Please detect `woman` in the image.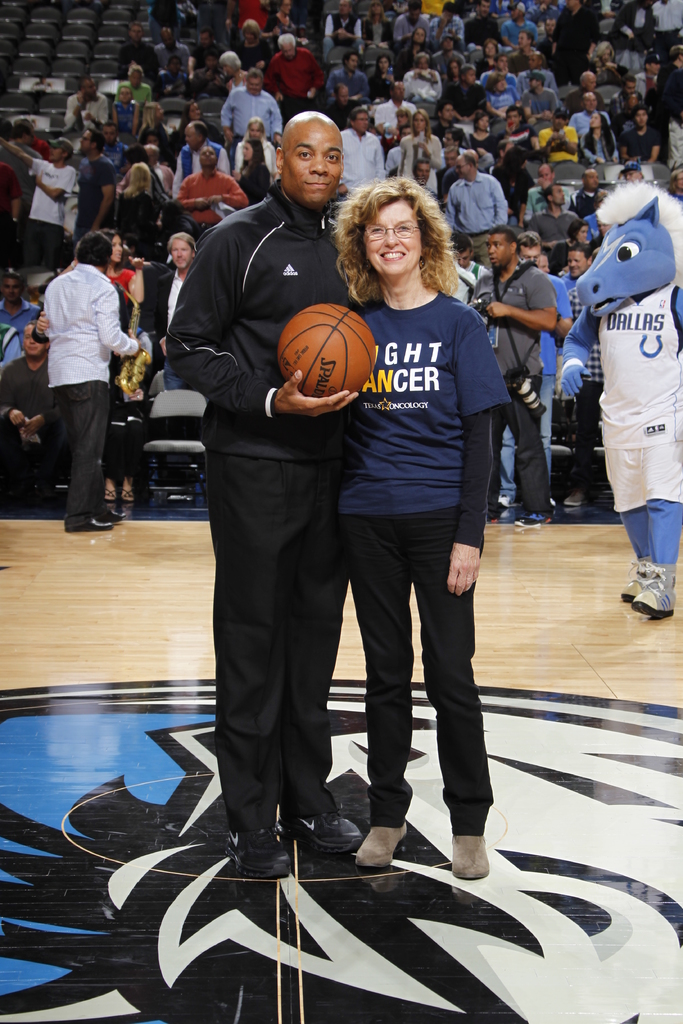
[228, 115, 277, 175].
